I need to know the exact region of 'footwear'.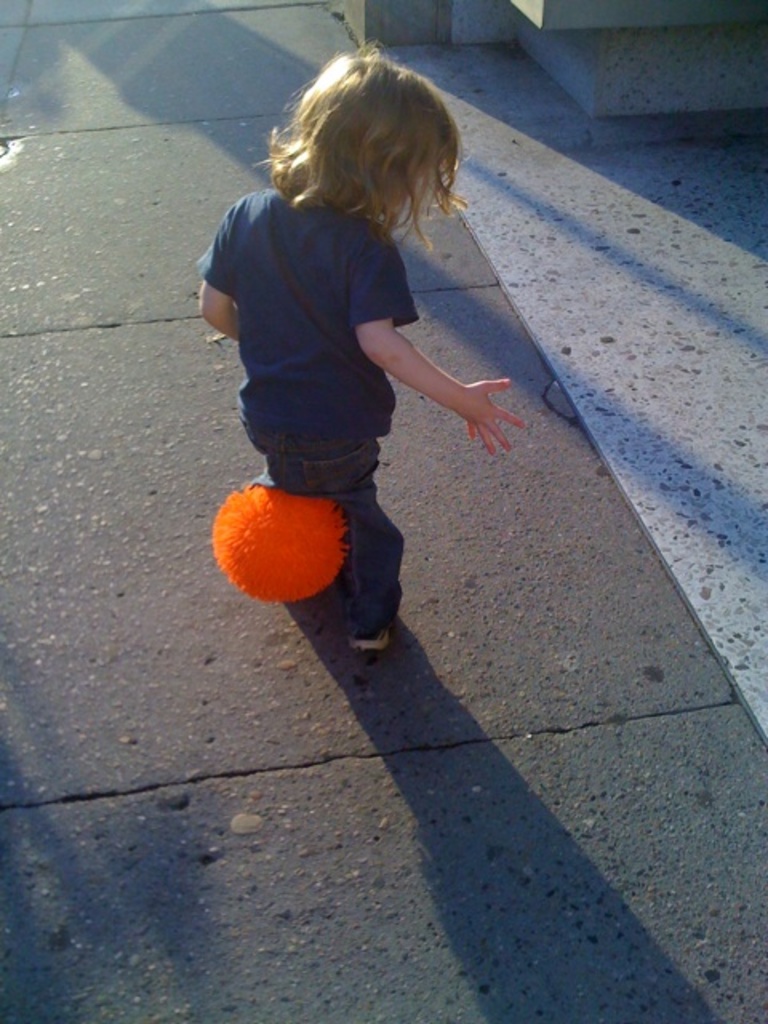
Region: 347/619/390/650.
